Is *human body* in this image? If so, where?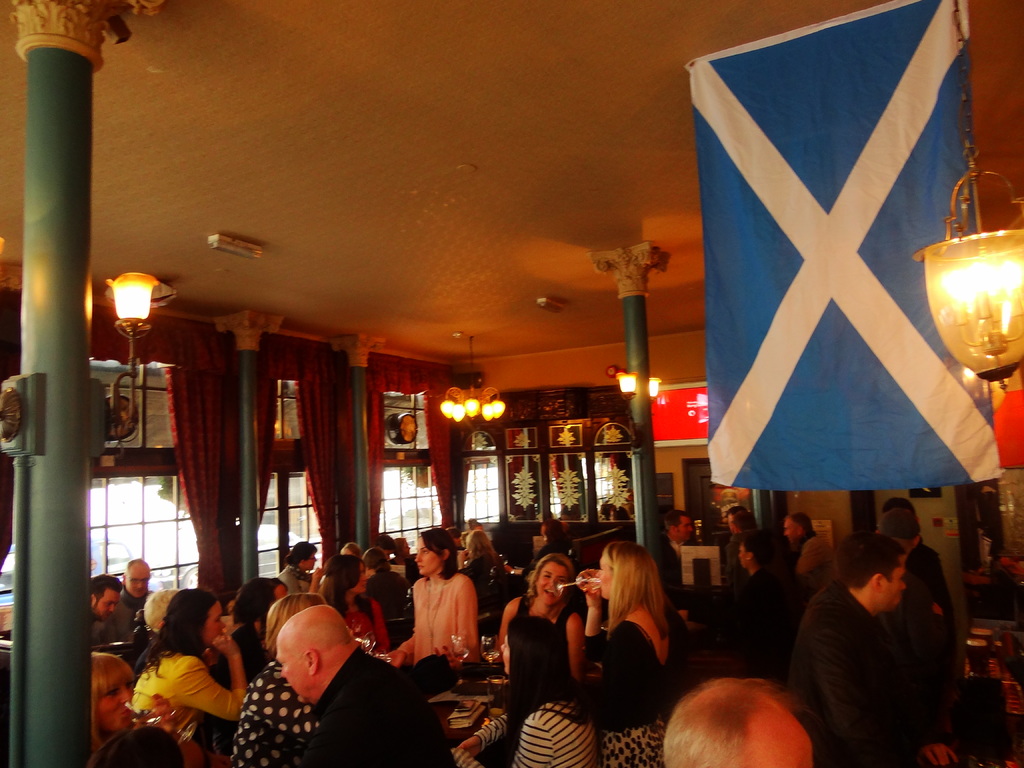
Yes, at (left=452, top=616, right=607, bottom=767).
